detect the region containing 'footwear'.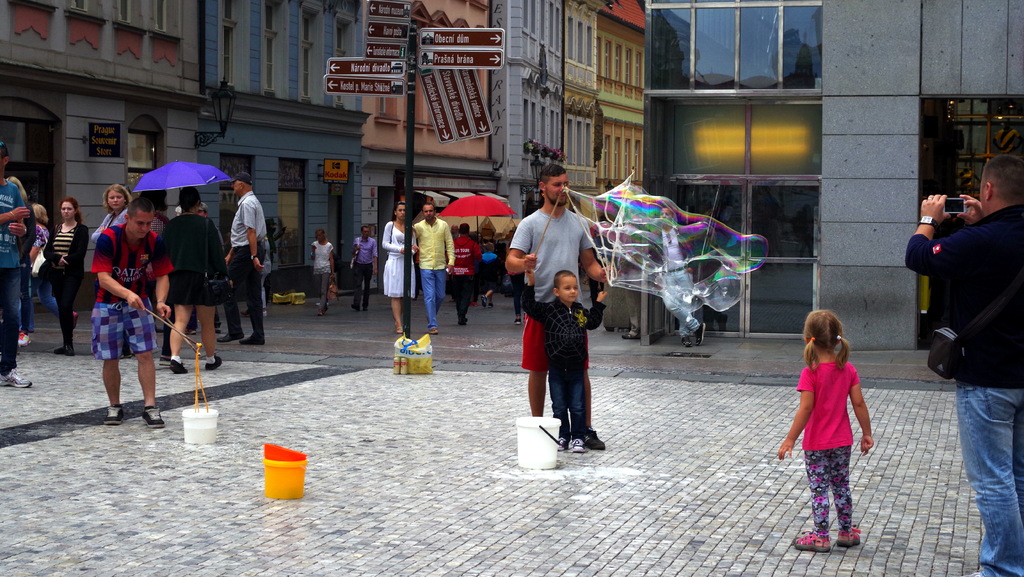
[240, 307, 265, 315].
